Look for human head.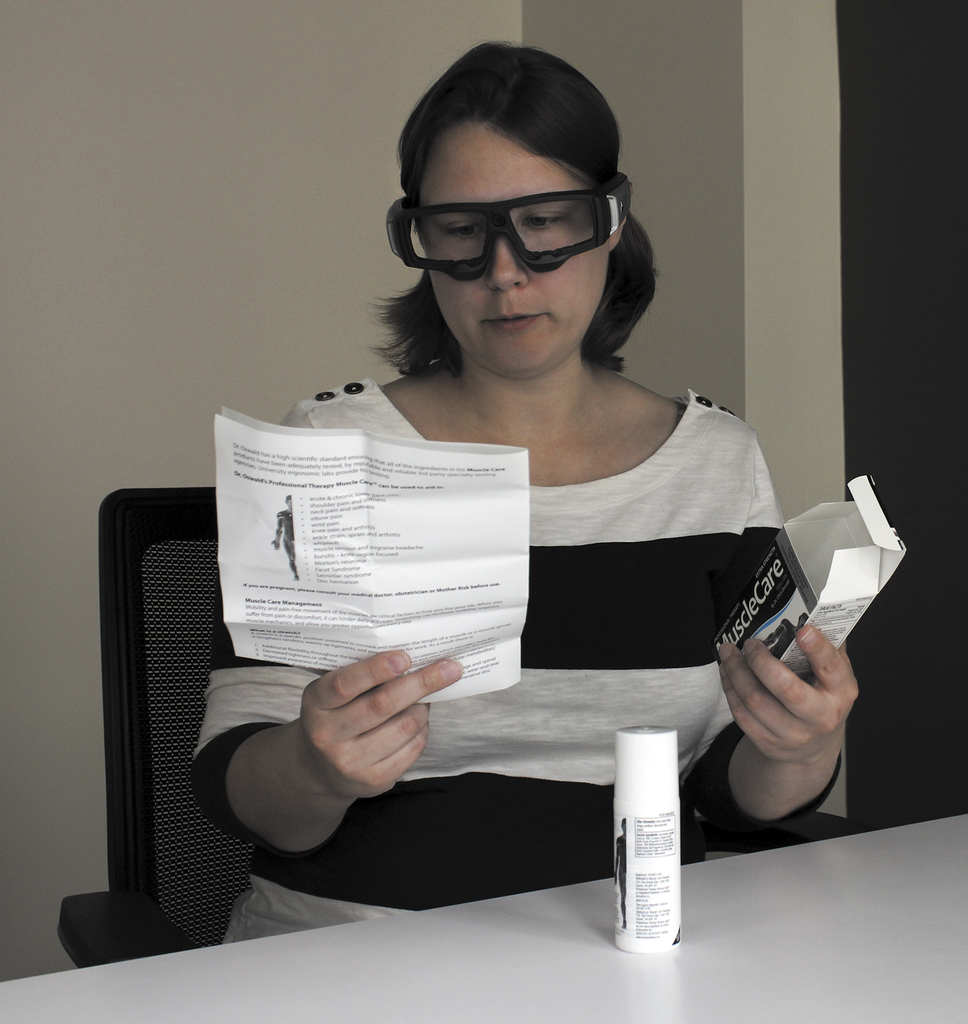
Found: locate(374, 78, 647, 357).
